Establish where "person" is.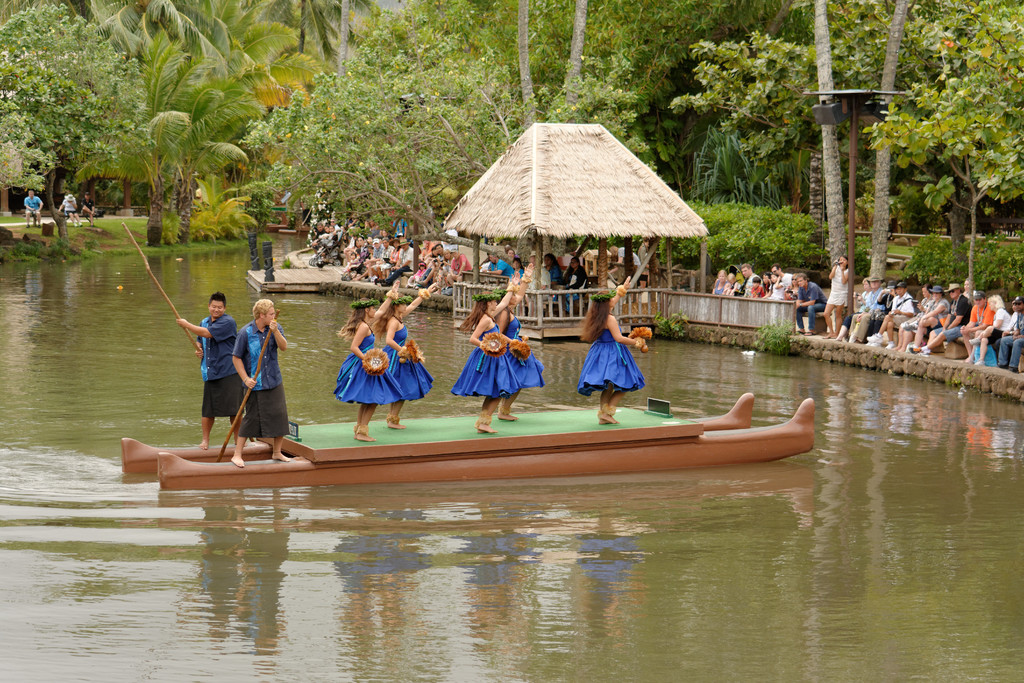
Established at 380:279:431:429.
